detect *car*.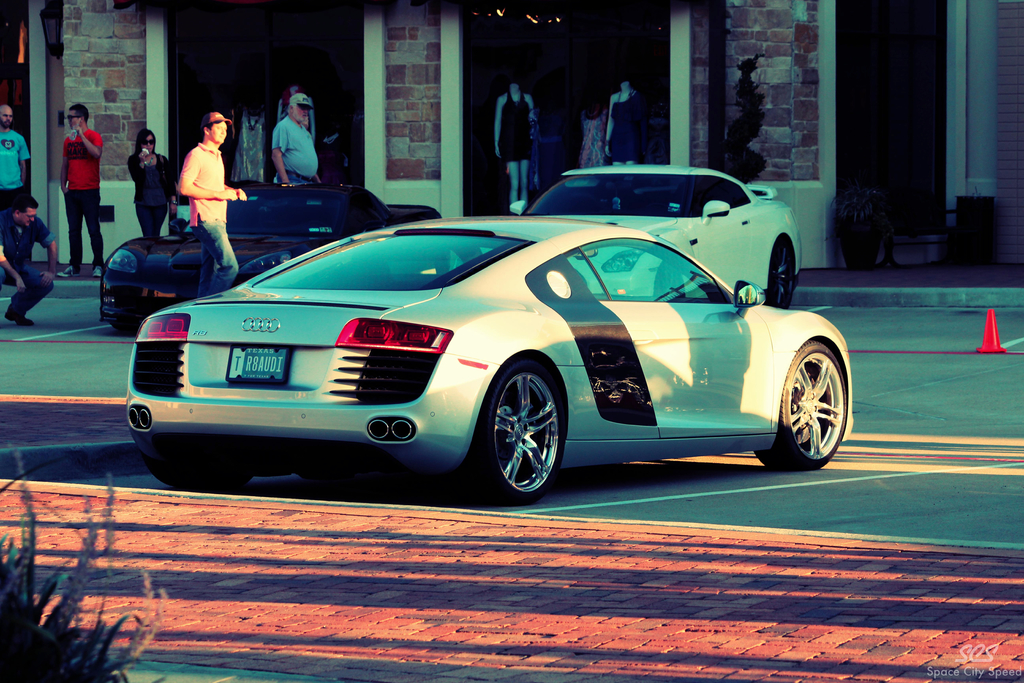
Detected at [left=103, top=181, right=440, bottom=327].
